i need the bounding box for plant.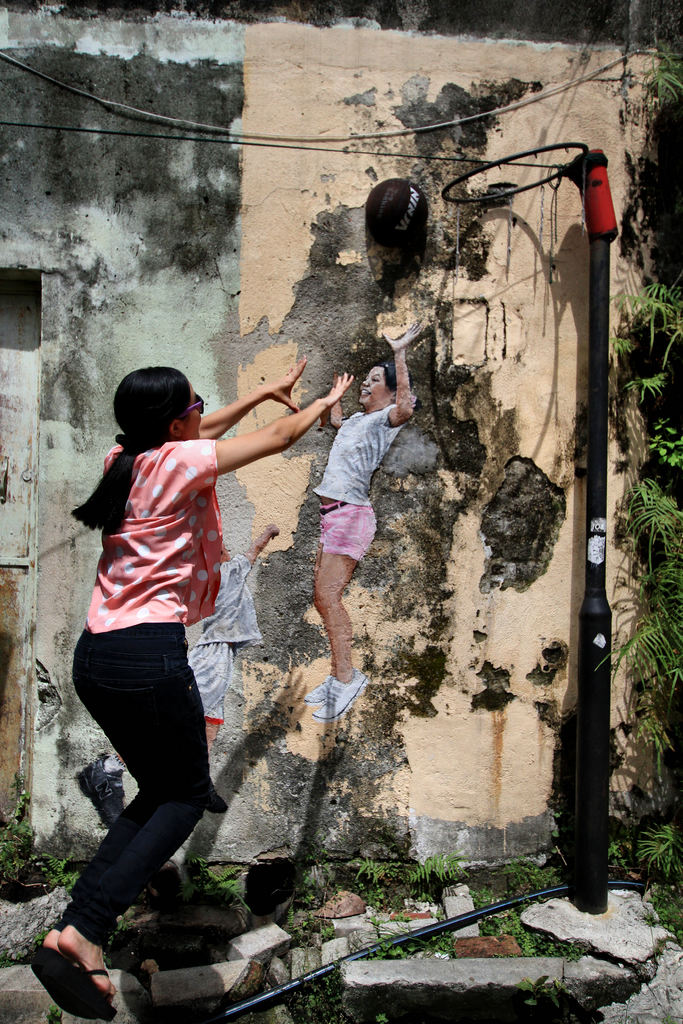
Here it is: select_region(660, 1008, 675, 1023).
